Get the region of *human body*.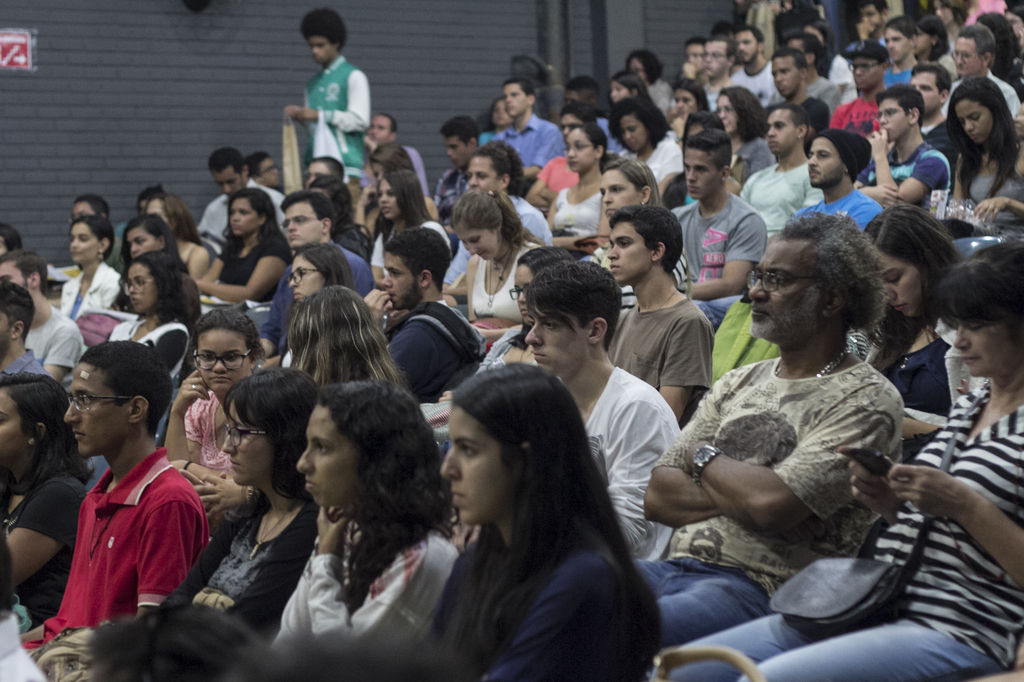
bbox=(648, 347, 908, 655).
